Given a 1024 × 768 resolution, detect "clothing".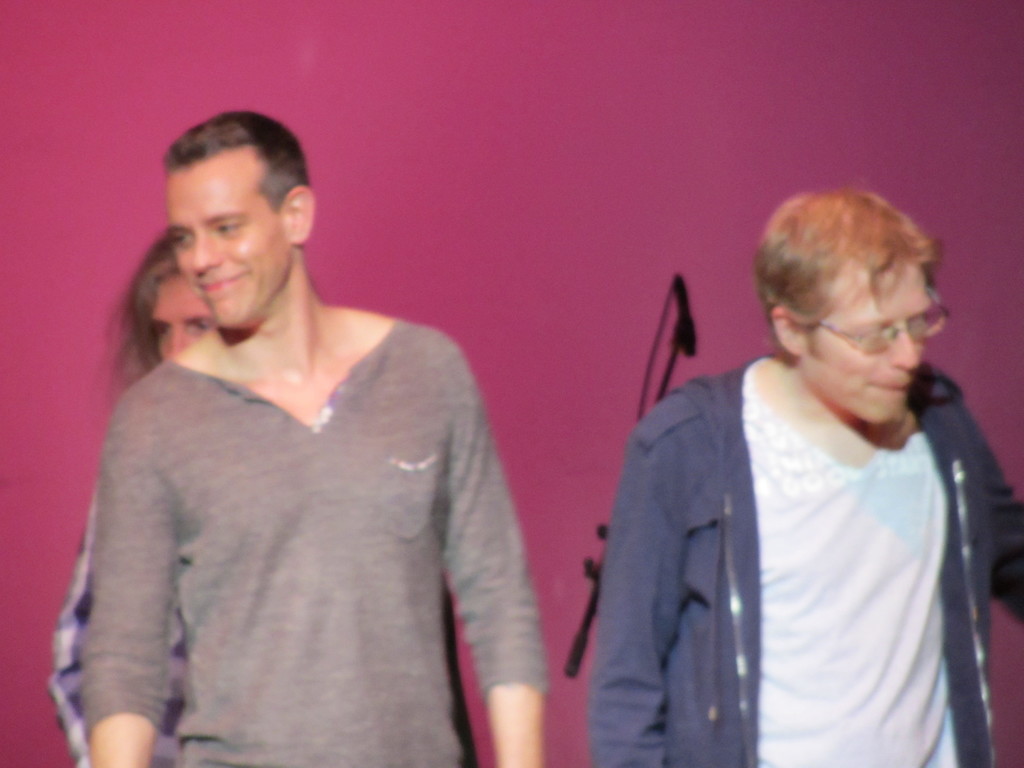
box(61, 261, 530, 759).
